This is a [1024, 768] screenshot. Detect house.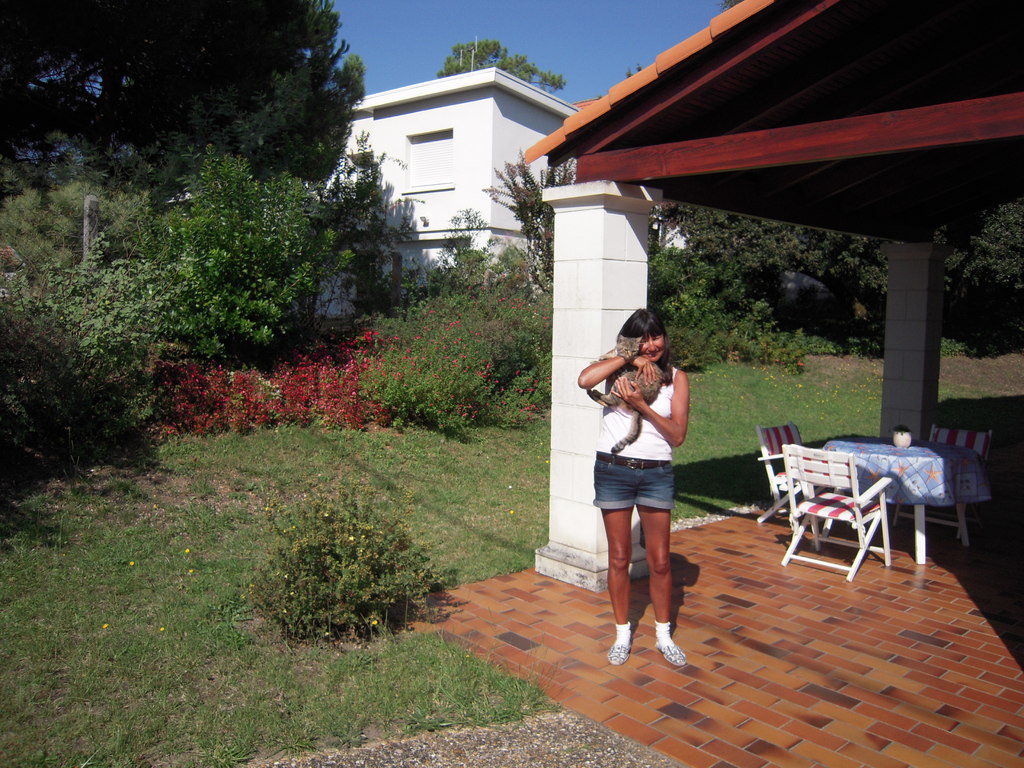
<bbox>321, 44, 632, 308</bbox>.
